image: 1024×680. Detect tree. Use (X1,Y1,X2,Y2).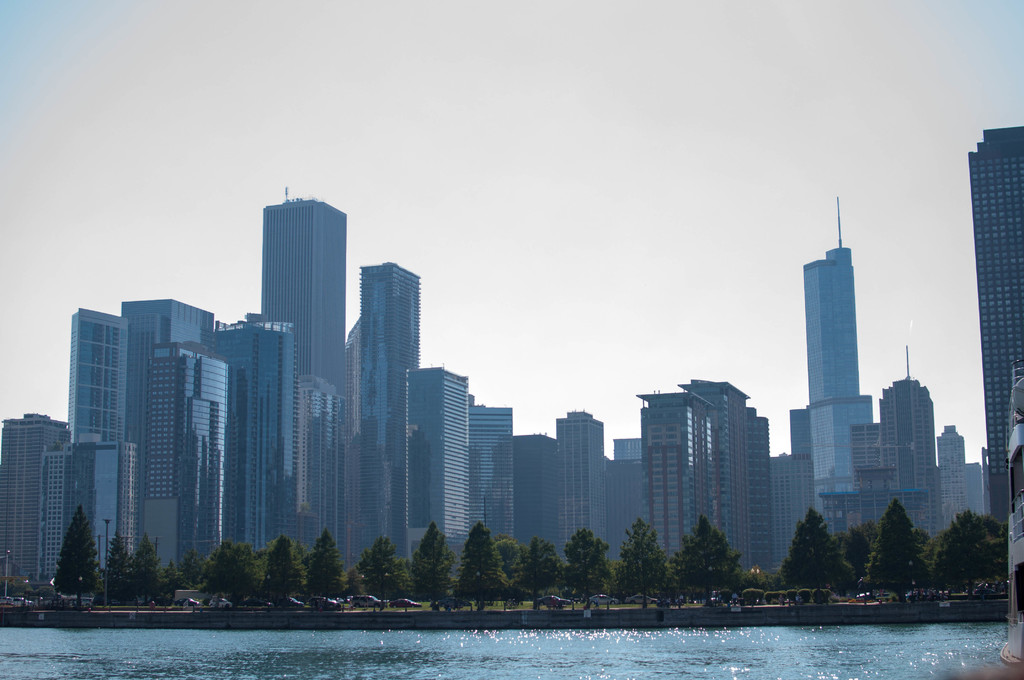
(775,503,859,590).
